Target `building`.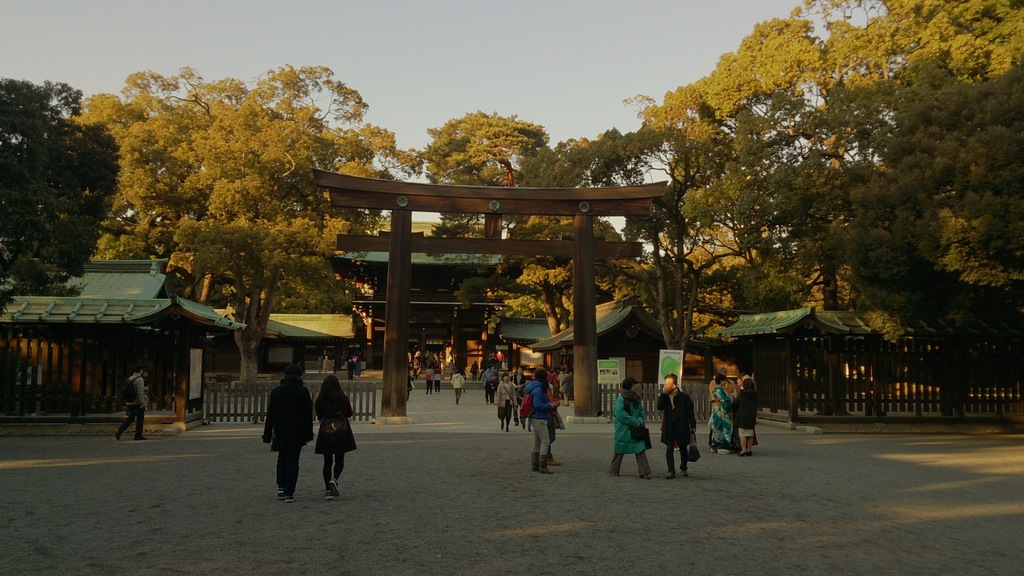
Target region: 298 206 653 386.
